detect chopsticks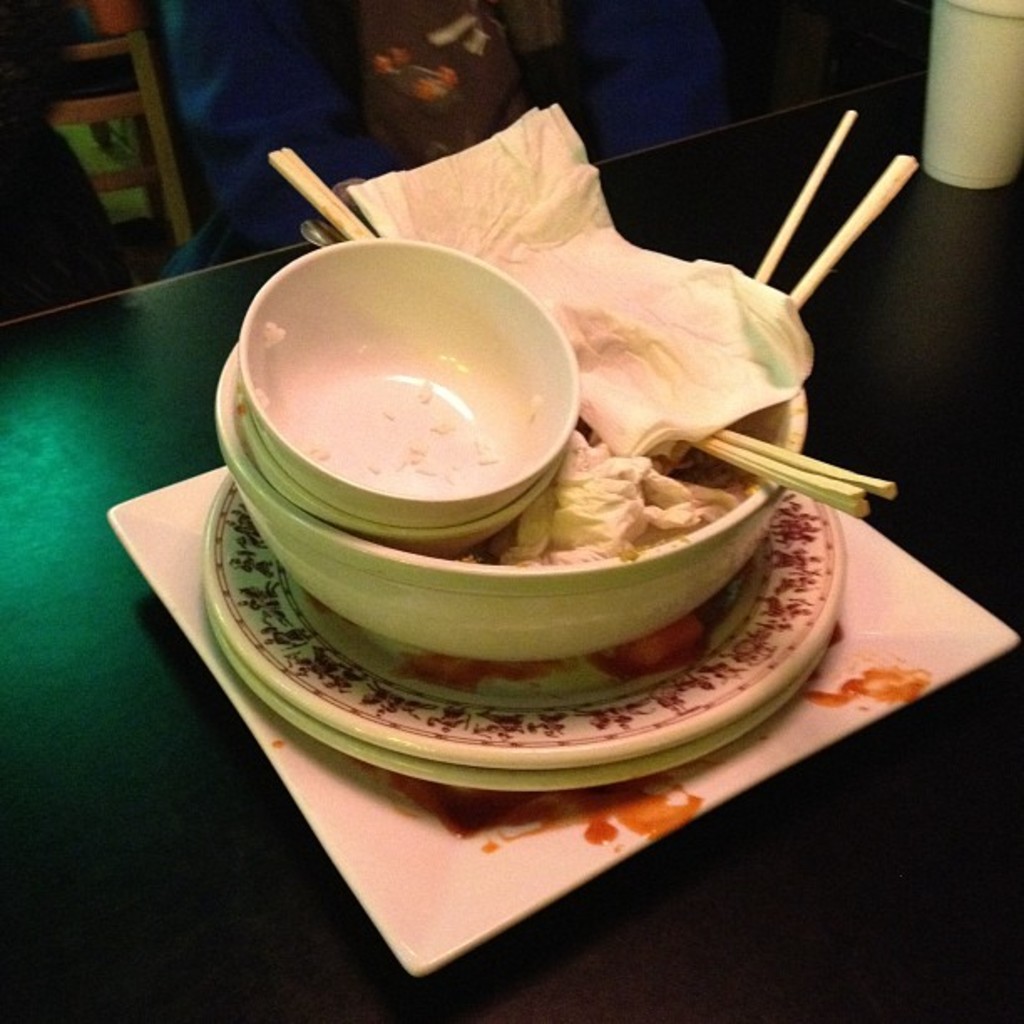
bbox=(689, 425, 899, 519)
